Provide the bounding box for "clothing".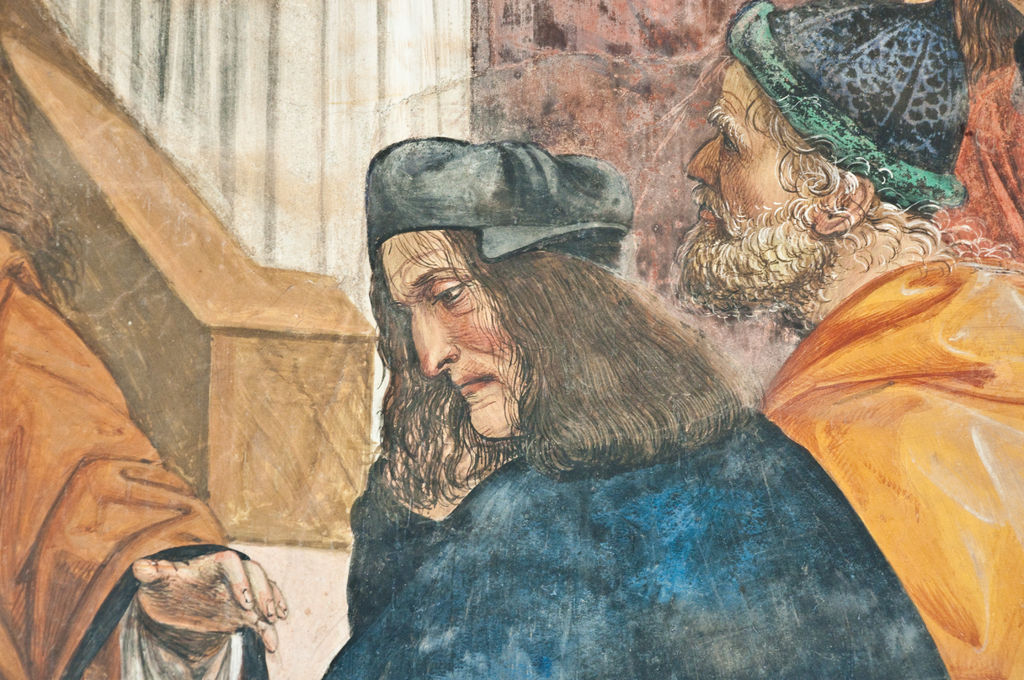
0,230,273,679.
